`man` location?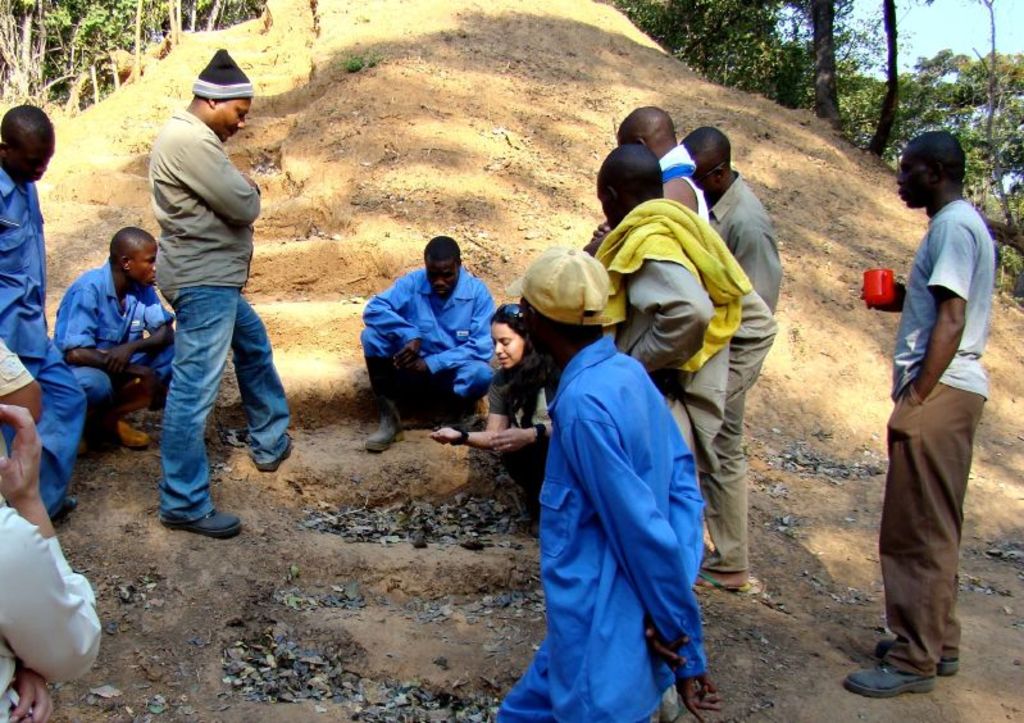
(x1=841, y1=131, x2=996, y2=699)
